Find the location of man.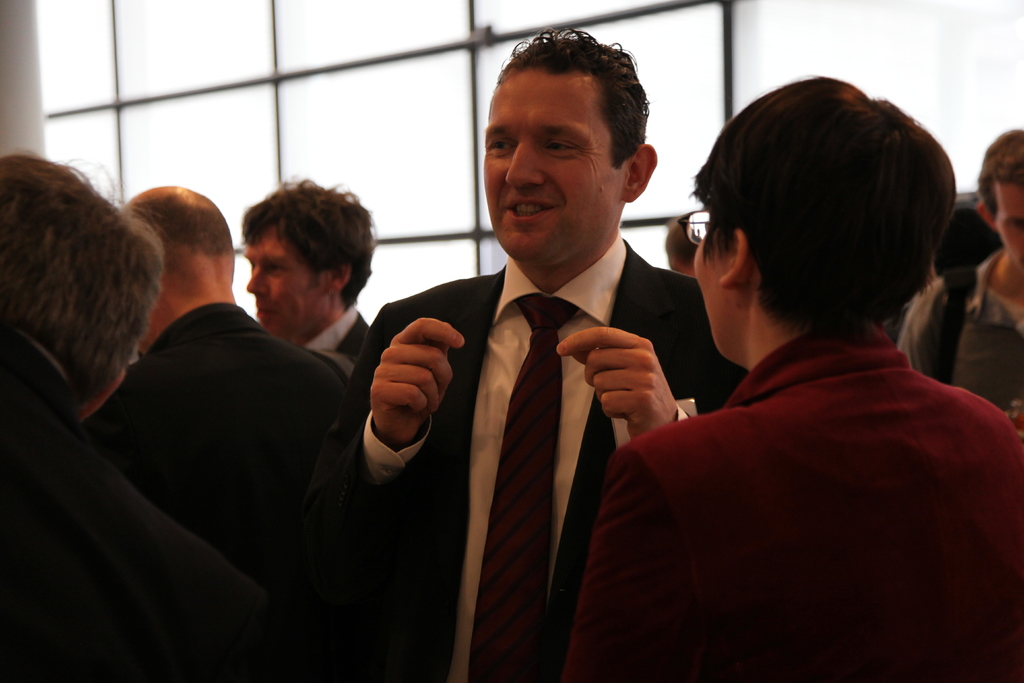
Location: 309, 71, 738, 657.
